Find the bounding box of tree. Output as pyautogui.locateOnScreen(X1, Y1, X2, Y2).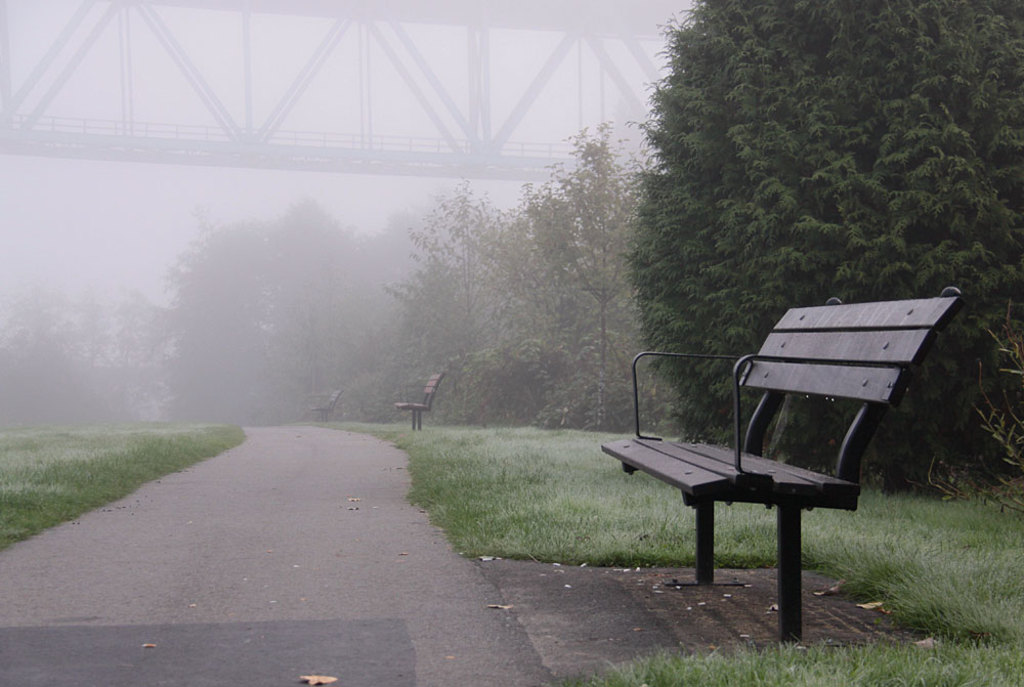
pyautogui.locateOnScreen(159, 201, 357, 426).
